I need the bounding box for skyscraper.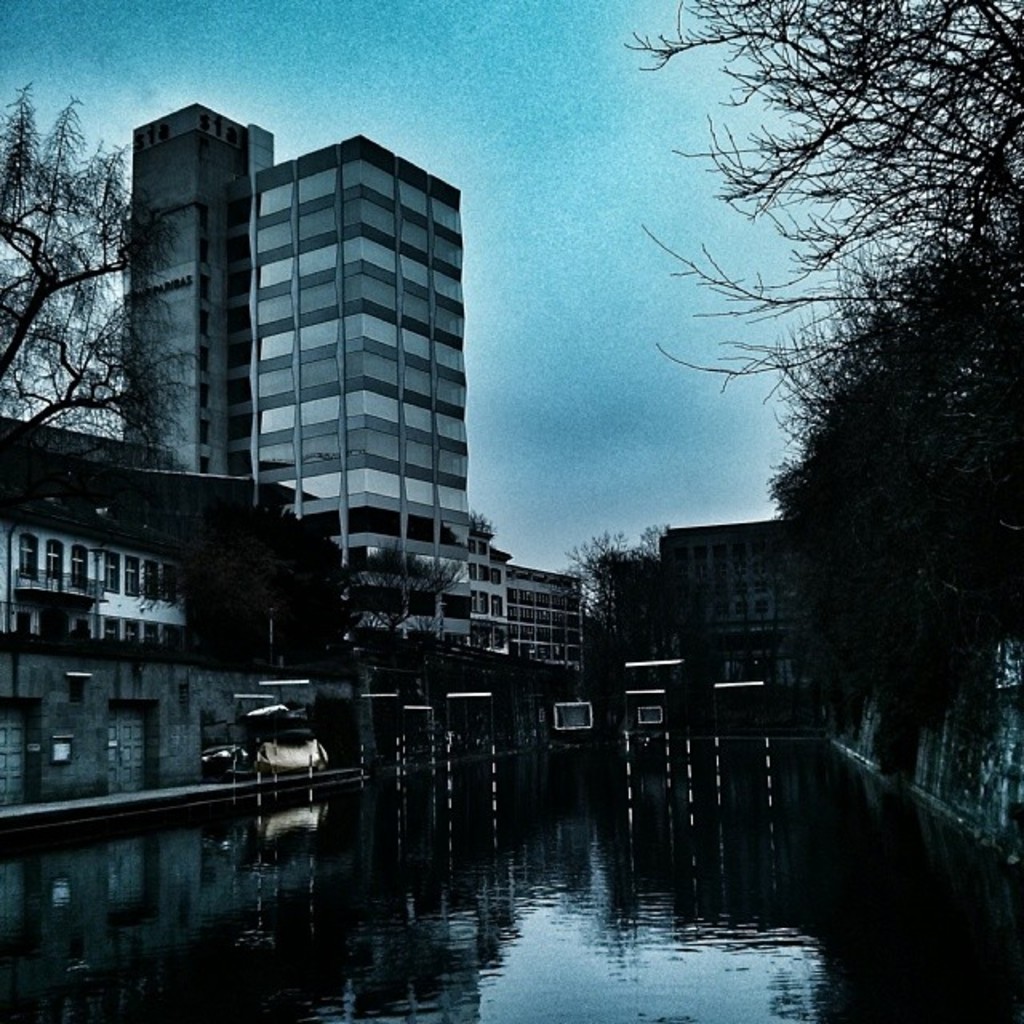
Here it is: (120,94,275,475).
